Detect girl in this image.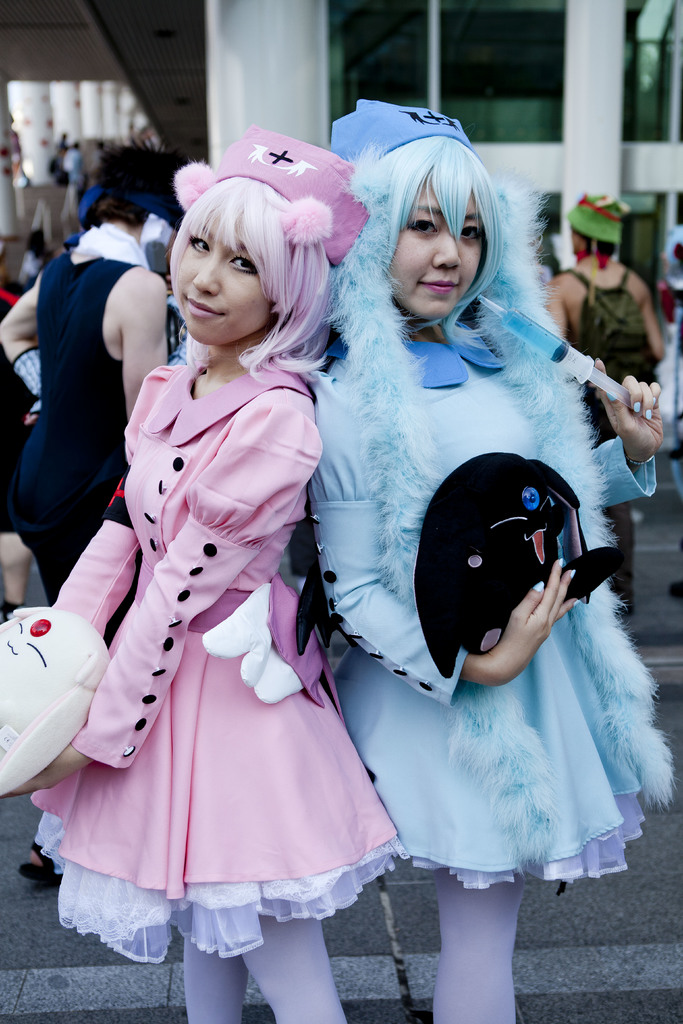
Detection: (306, 99, 680, 1023).
